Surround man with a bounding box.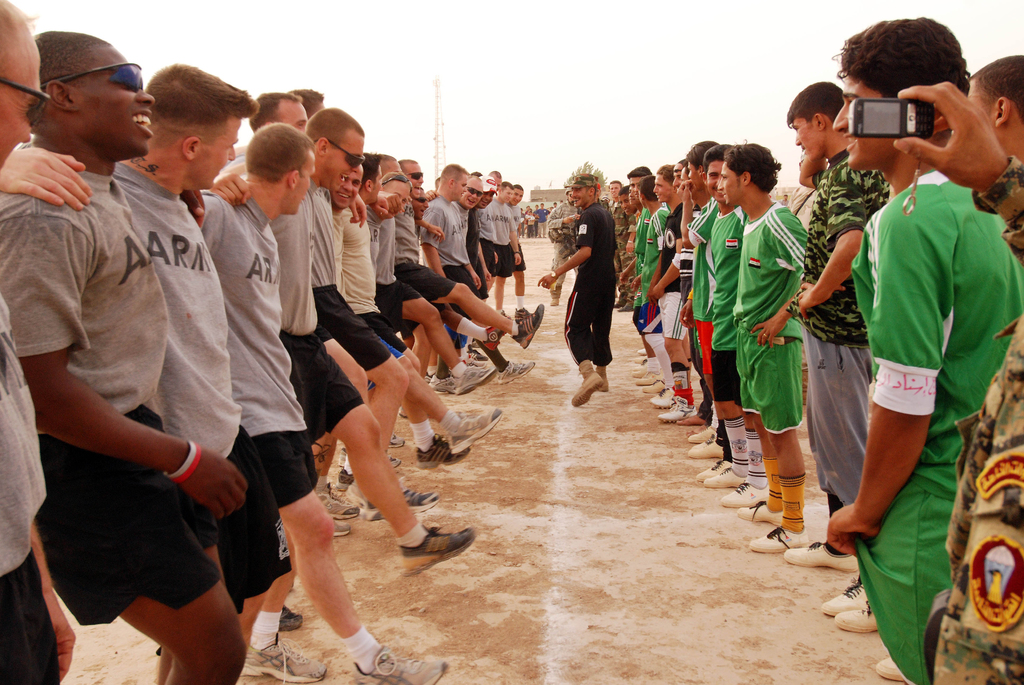
[420,157,479,294].
